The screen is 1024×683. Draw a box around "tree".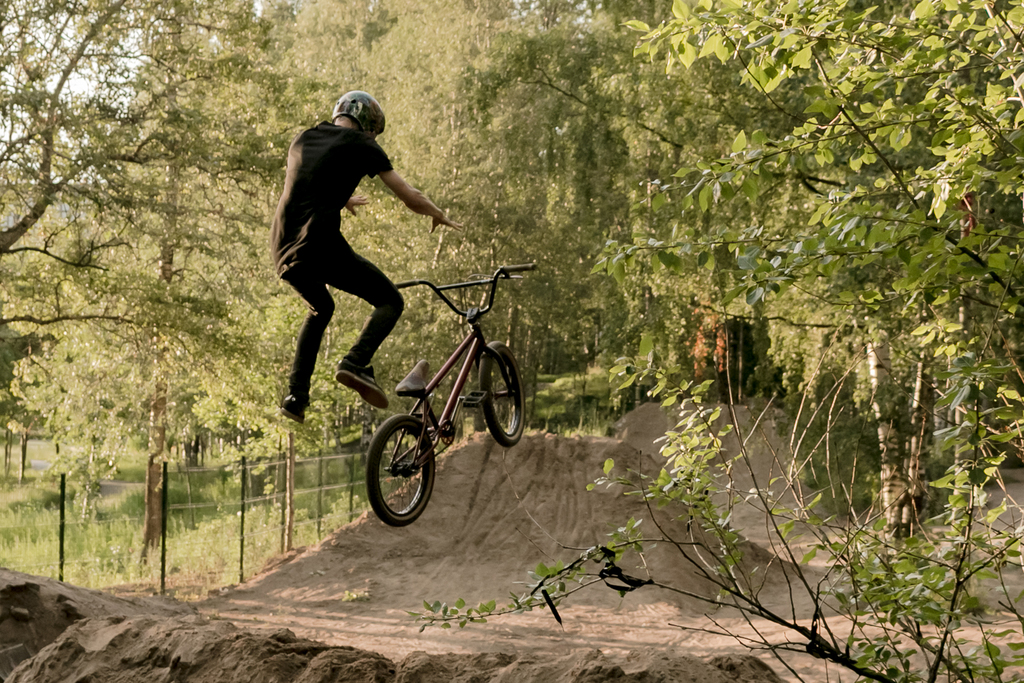
box(135, 0, 323, 566).
